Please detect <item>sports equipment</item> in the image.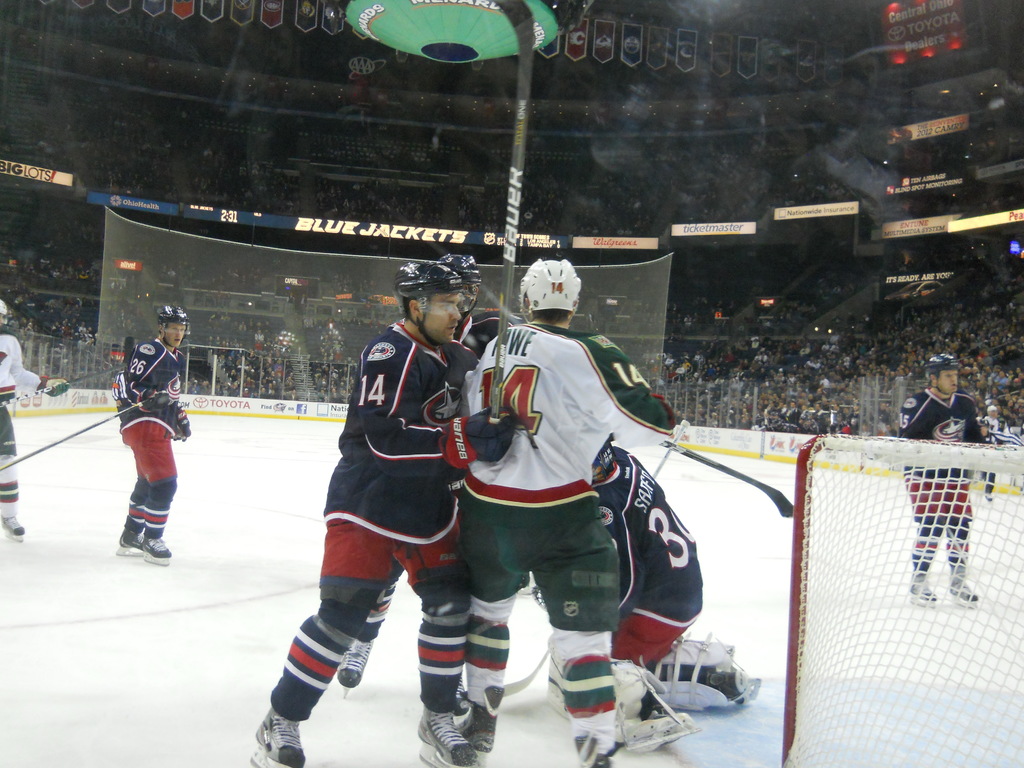
region(922, 352, 962, 396).
